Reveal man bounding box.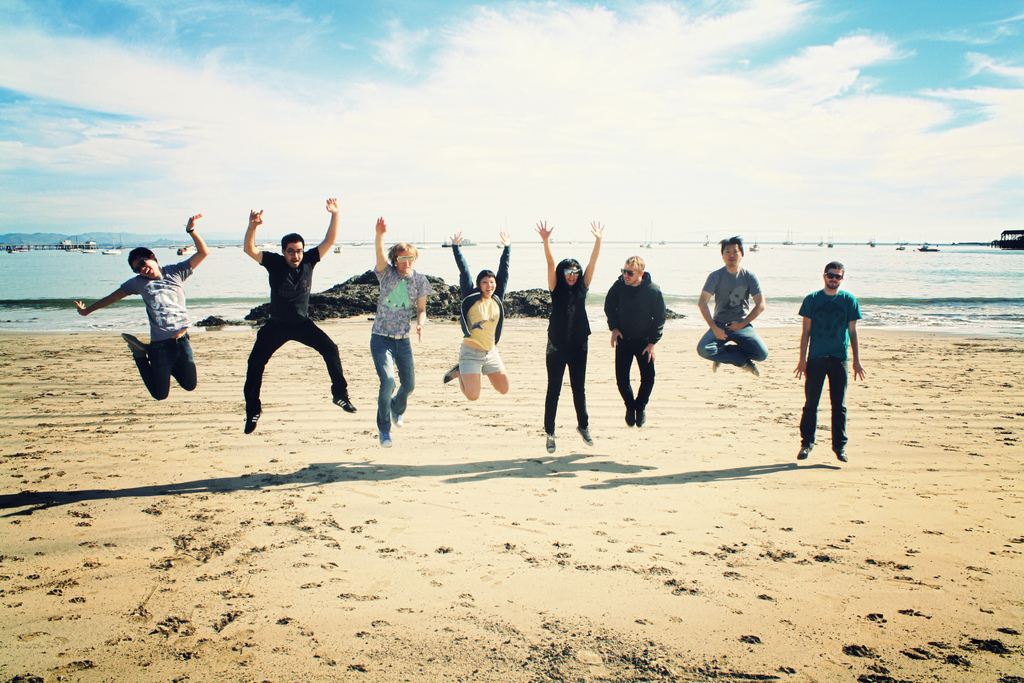
Revealed: bbox=[67, 204, 203, 408].
